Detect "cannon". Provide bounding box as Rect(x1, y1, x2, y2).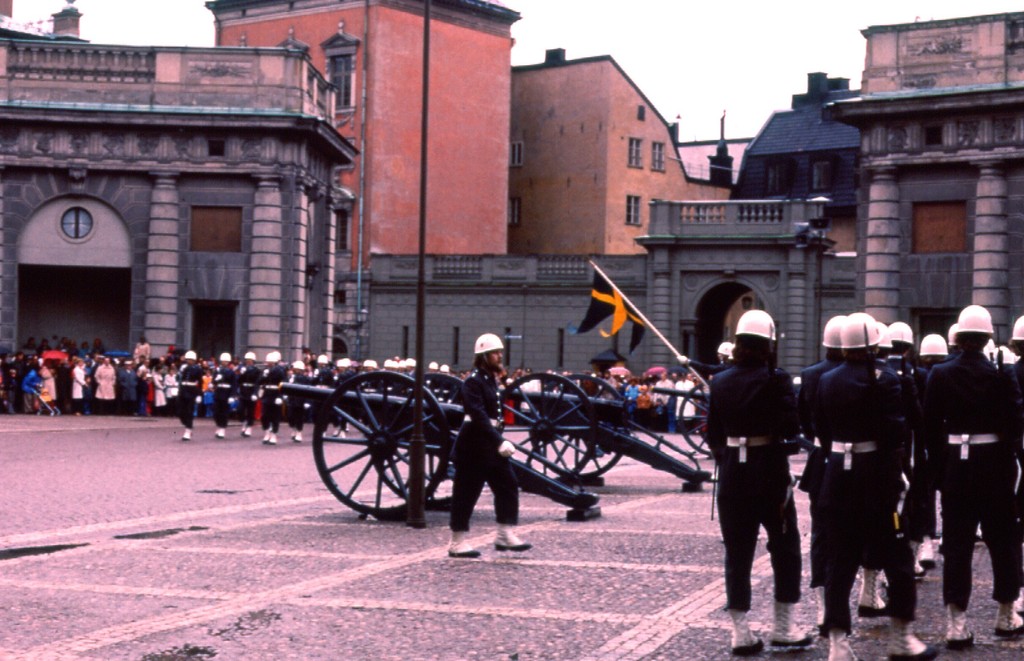
Rect(652, 380, 831, 458).
